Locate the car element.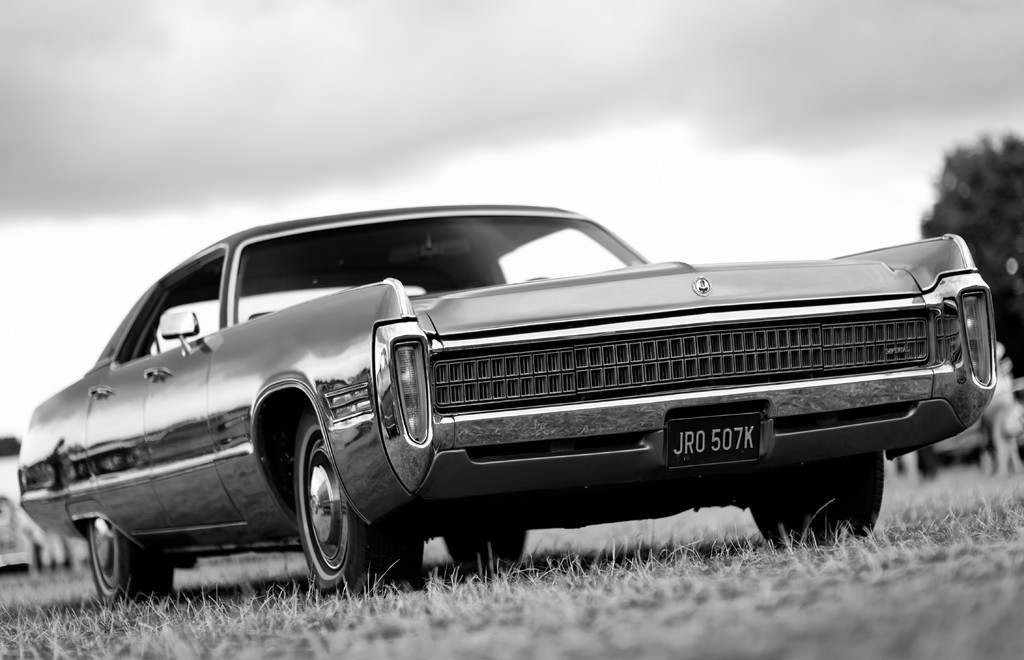
Element bbox: 22/204/996/590.
